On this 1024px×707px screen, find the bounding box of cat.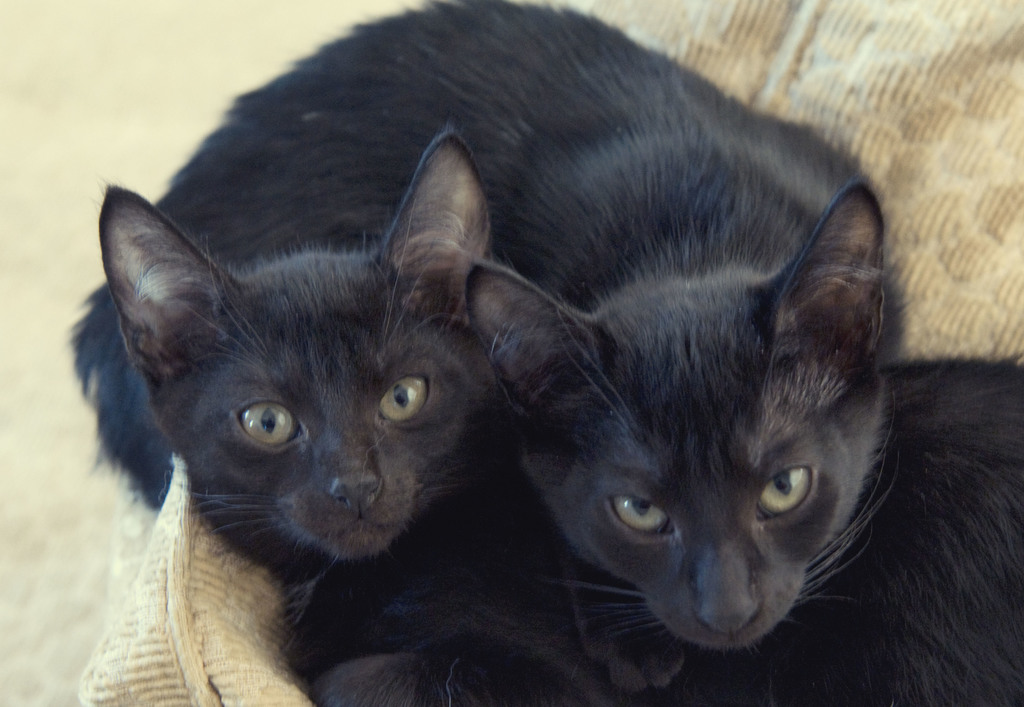
Bounding box: detection(51, 0, 913, 651).
